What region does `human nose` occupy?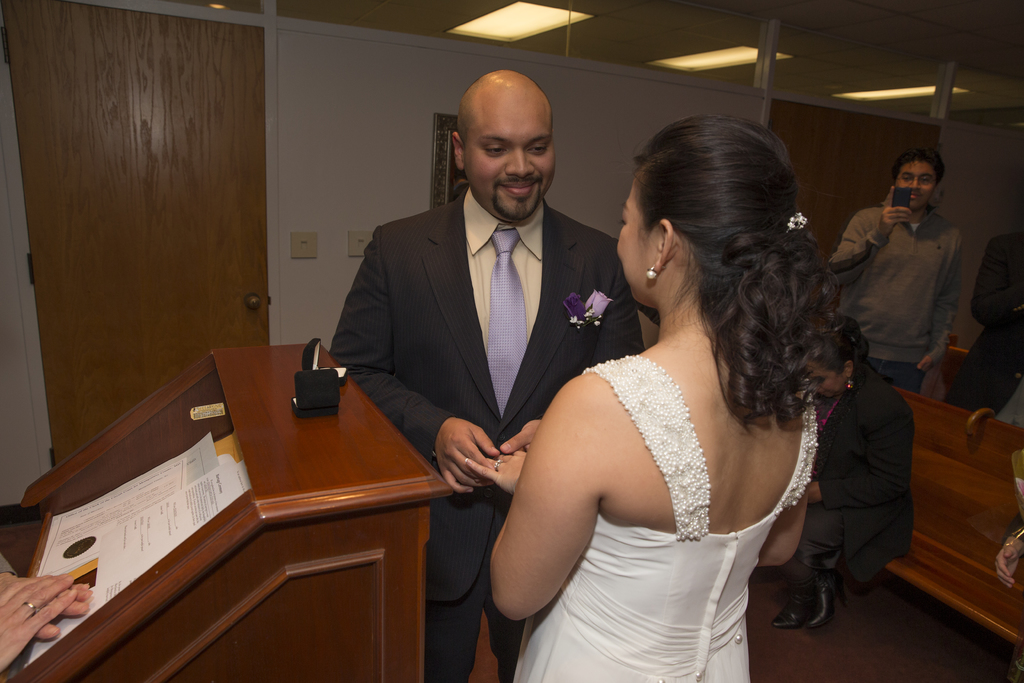
909/178/920/190.
